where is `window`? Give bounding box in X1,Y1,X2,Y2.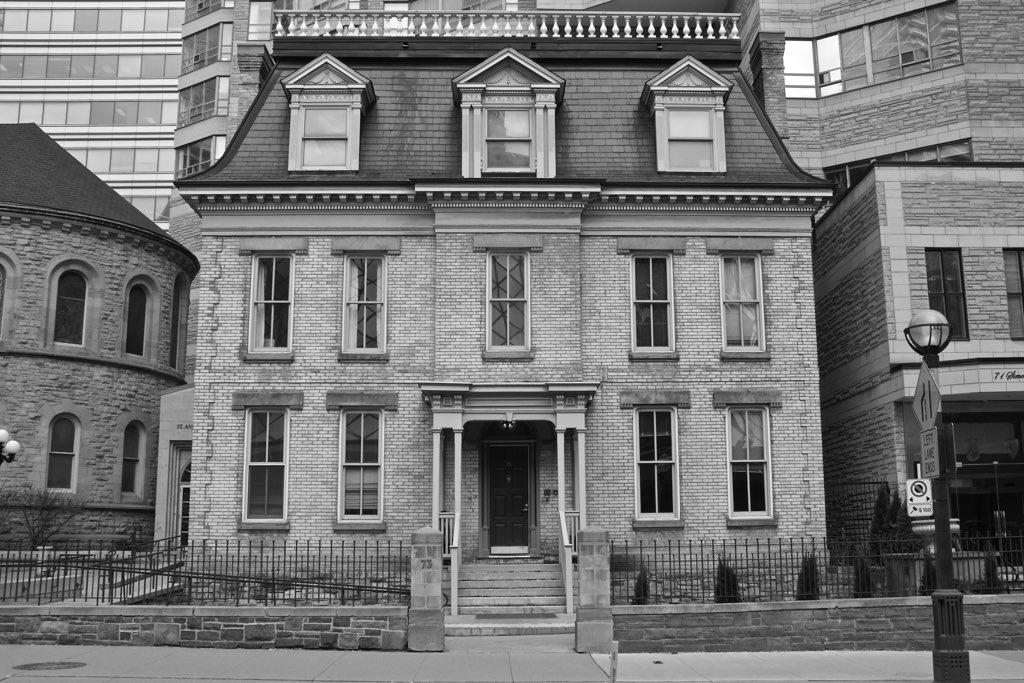
647,53,737,176.
